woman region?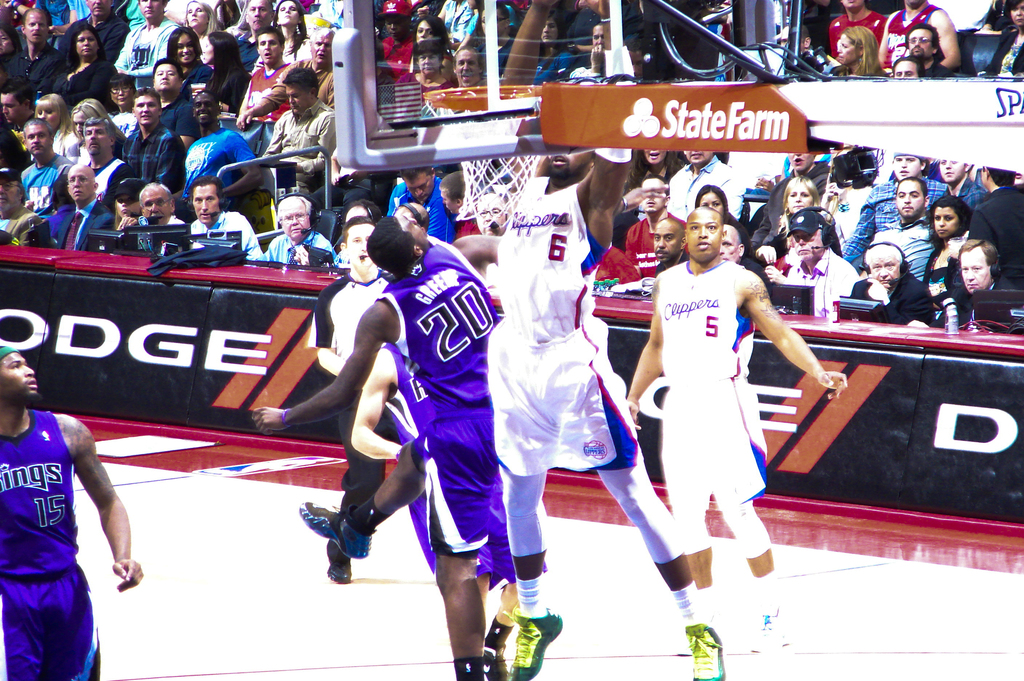
(56,24,119,106)
